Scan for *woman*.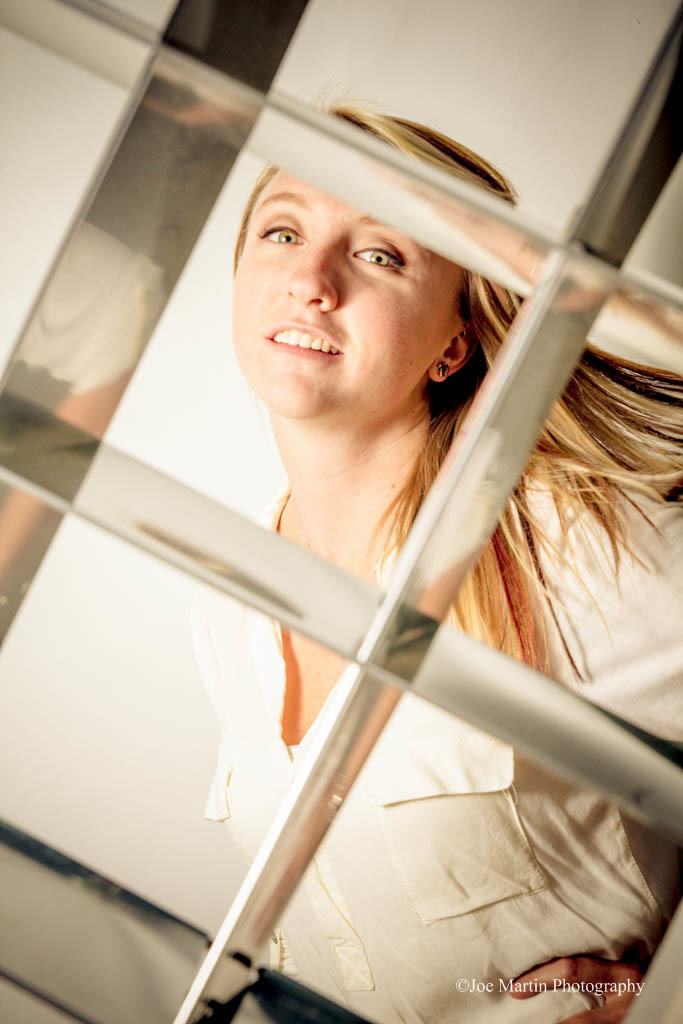
Scan result: 86:99:666:1016.
